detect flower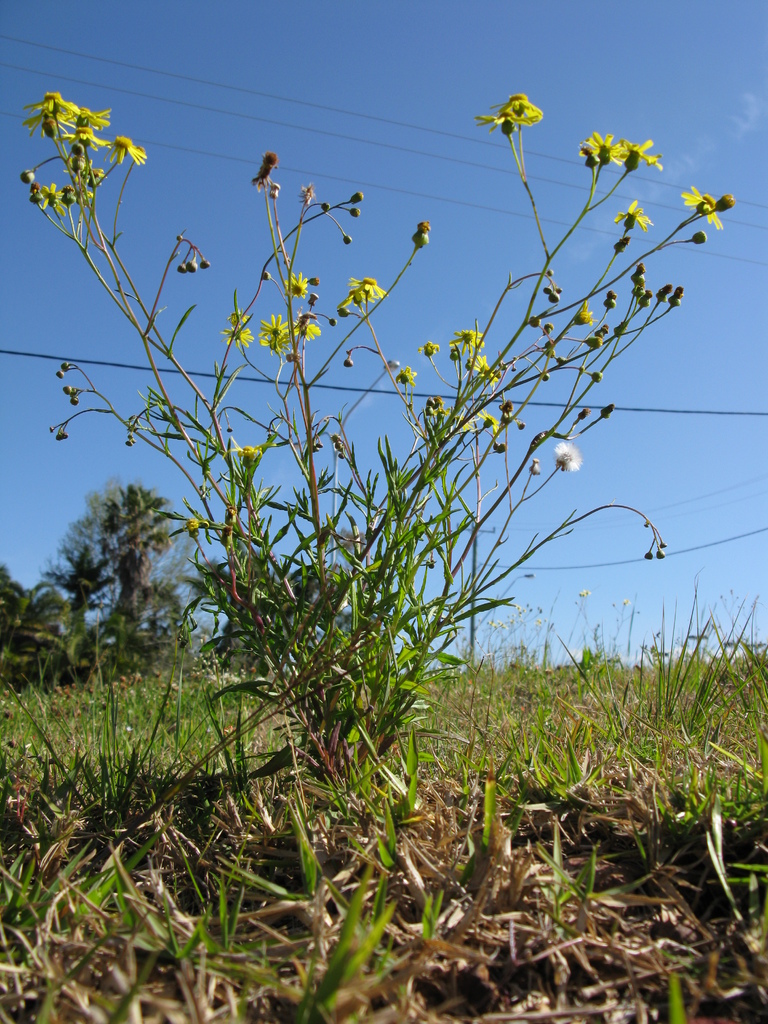
x1=289, y1=314, x2=321, y2=337
